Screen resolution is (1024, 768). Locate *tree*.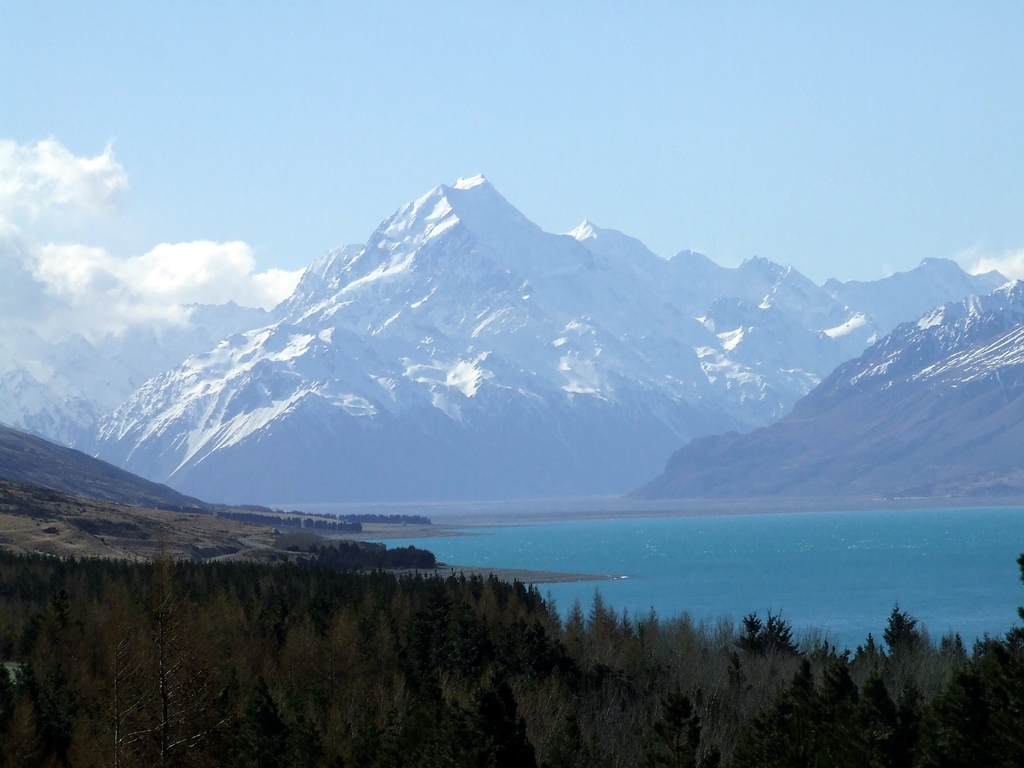
x1=879, y1=598, x2=918, y2=669.
